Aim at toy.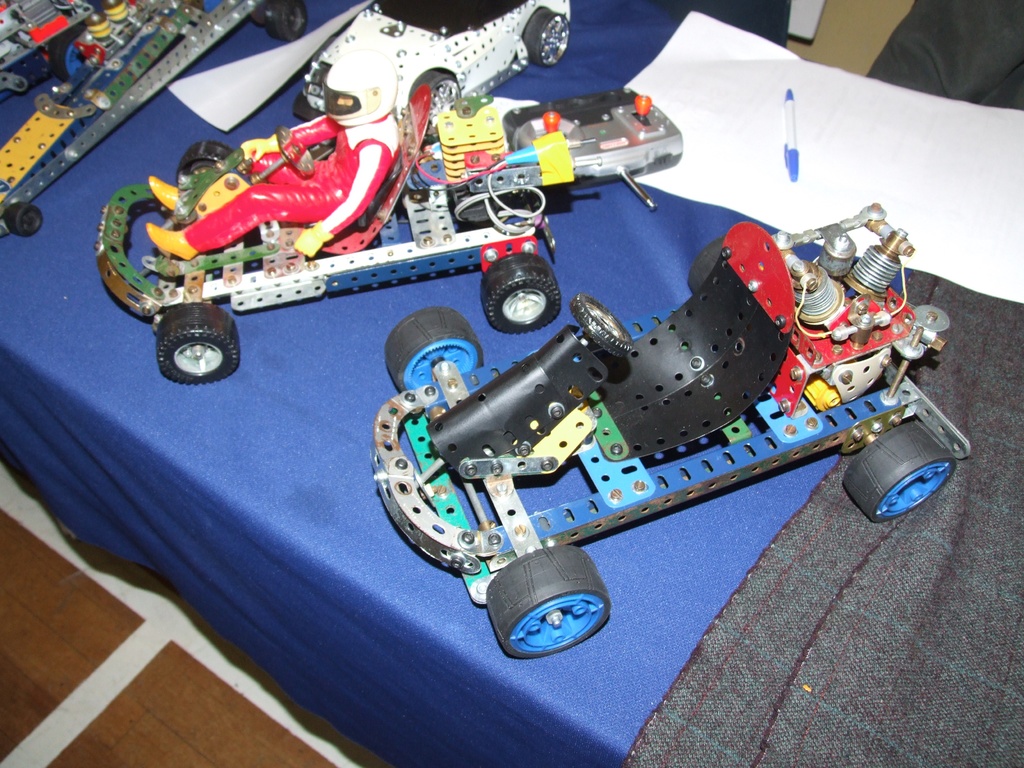
Aimed at select_region(0, 0, 310, 252).
